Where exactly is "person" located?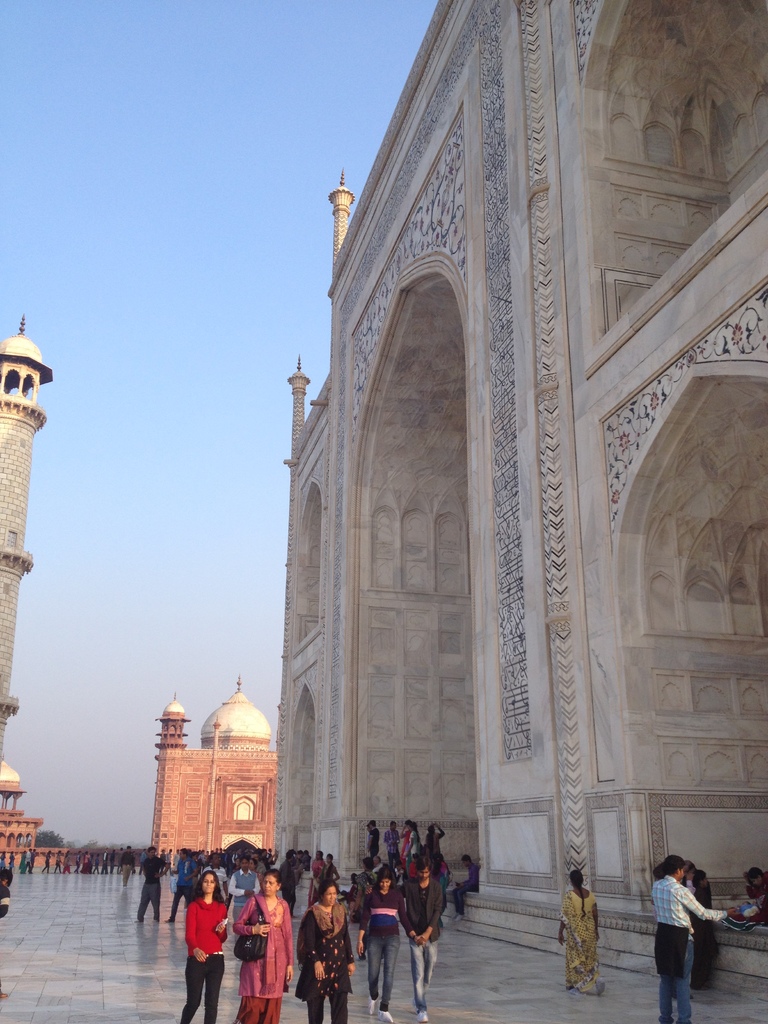
Its bounding box is [x1=370, y1=856, x2=382, y2=872].
